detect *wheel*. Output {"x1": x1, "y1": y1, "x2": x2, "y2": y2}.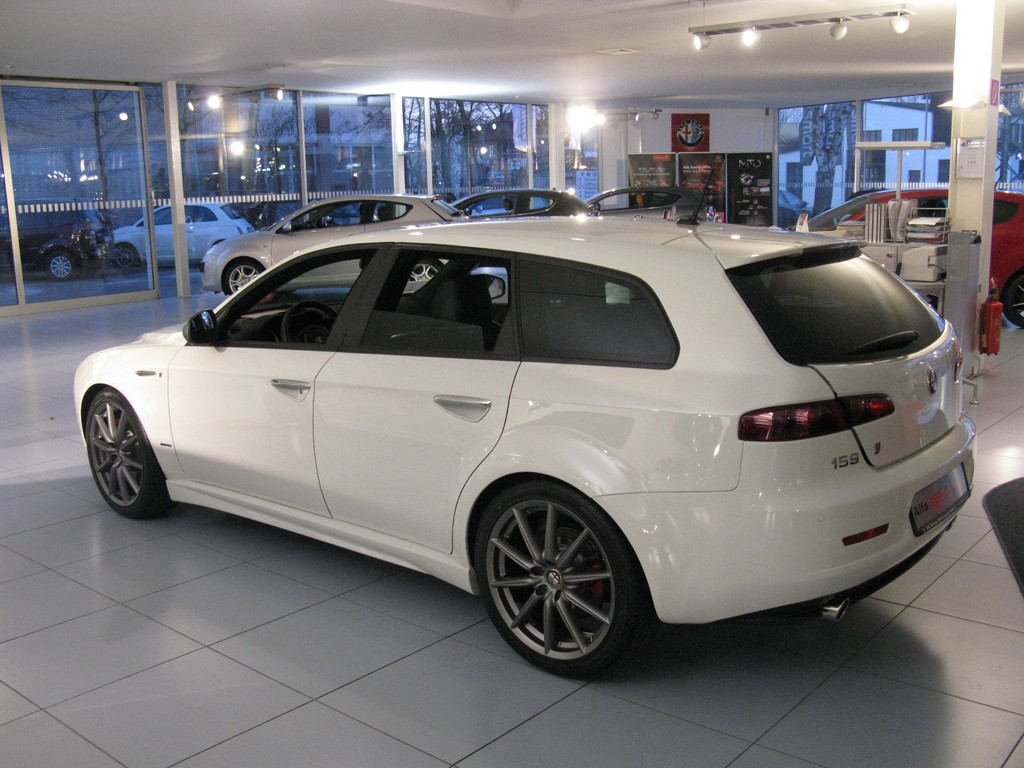
{"x1": 226, "y1": 259, "x2": 260, "y2": 293}.
